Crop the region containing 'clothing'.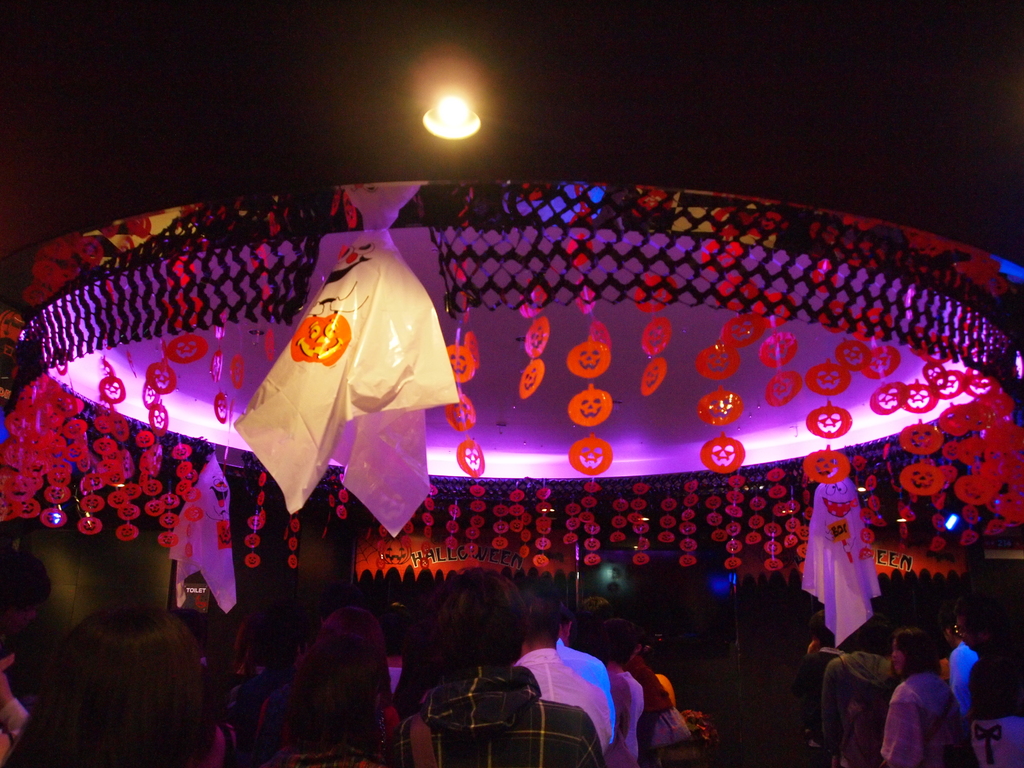
Crop region: (left=1, top=697, right=24, bottom=744).
